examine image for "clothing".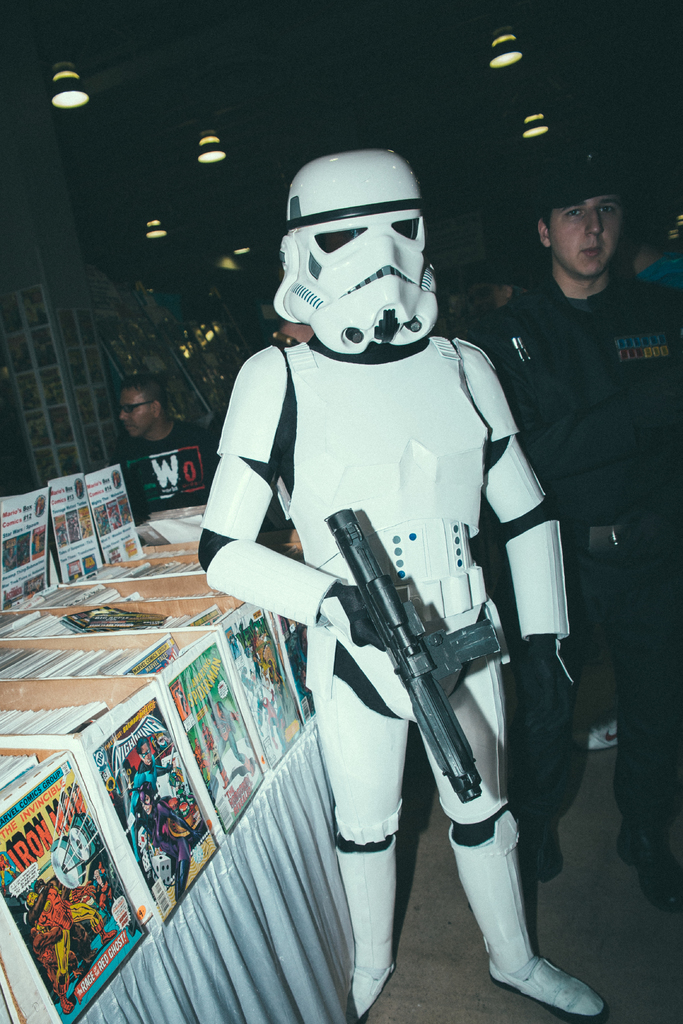
Examination result: [left=130, top=414, right=204, bottom=510].
